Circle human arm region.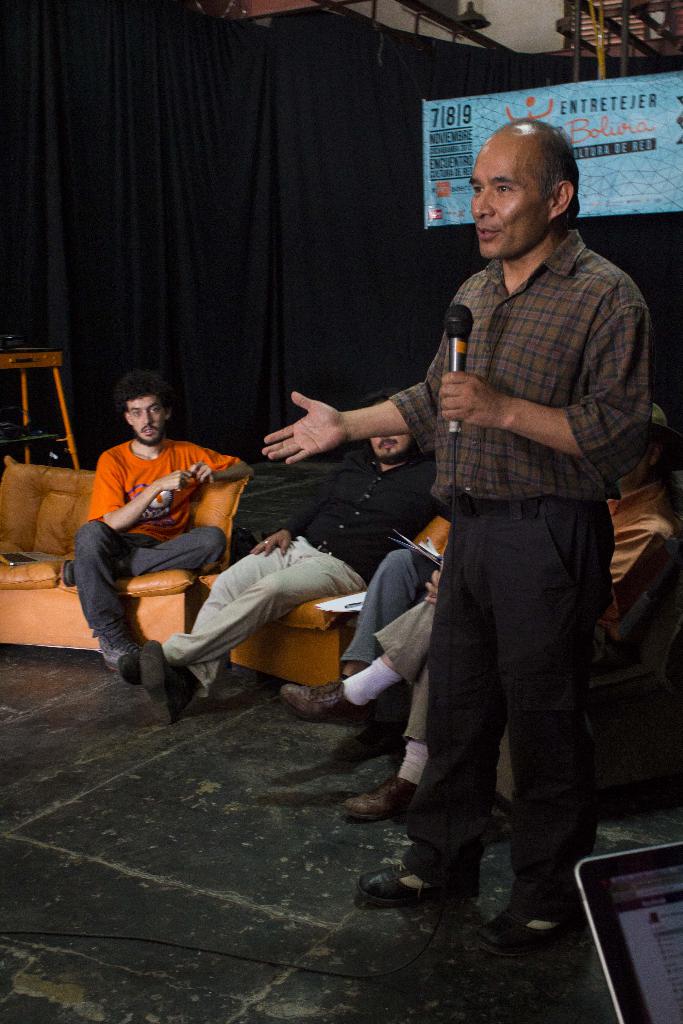
Region: {"x1": 263, "y1": 376, "x2": 429, "y2": 461}.
